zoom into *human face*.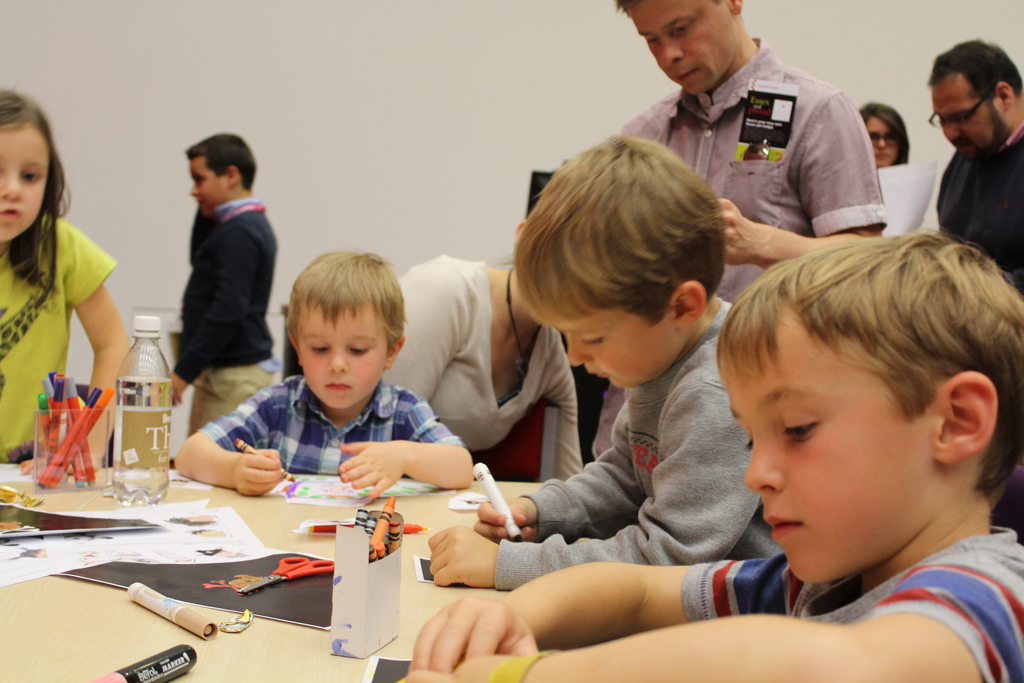
Zoom target: select_region(301, 304, 394, 404).
